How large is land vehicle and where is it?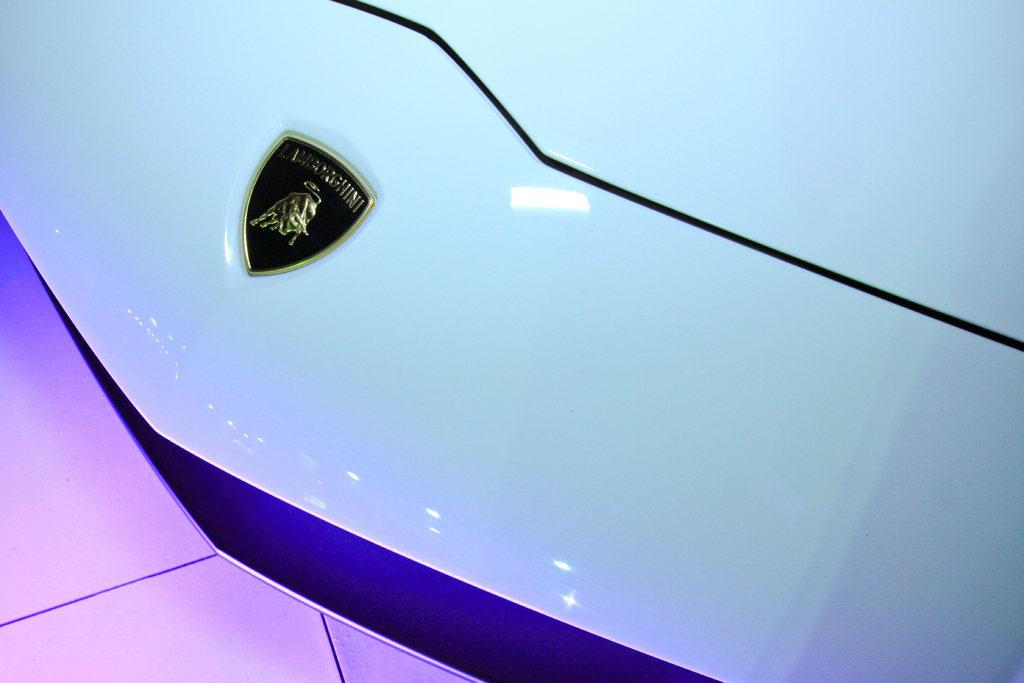
Bounding box: rect(0, 0, 1023, 682).
